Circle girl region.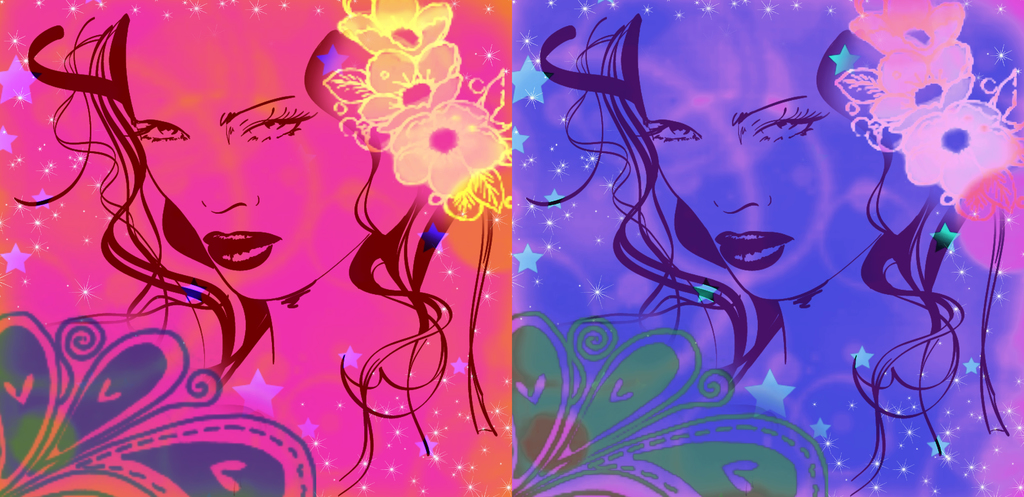
Region: locate(524, 0, 1013, 496).
